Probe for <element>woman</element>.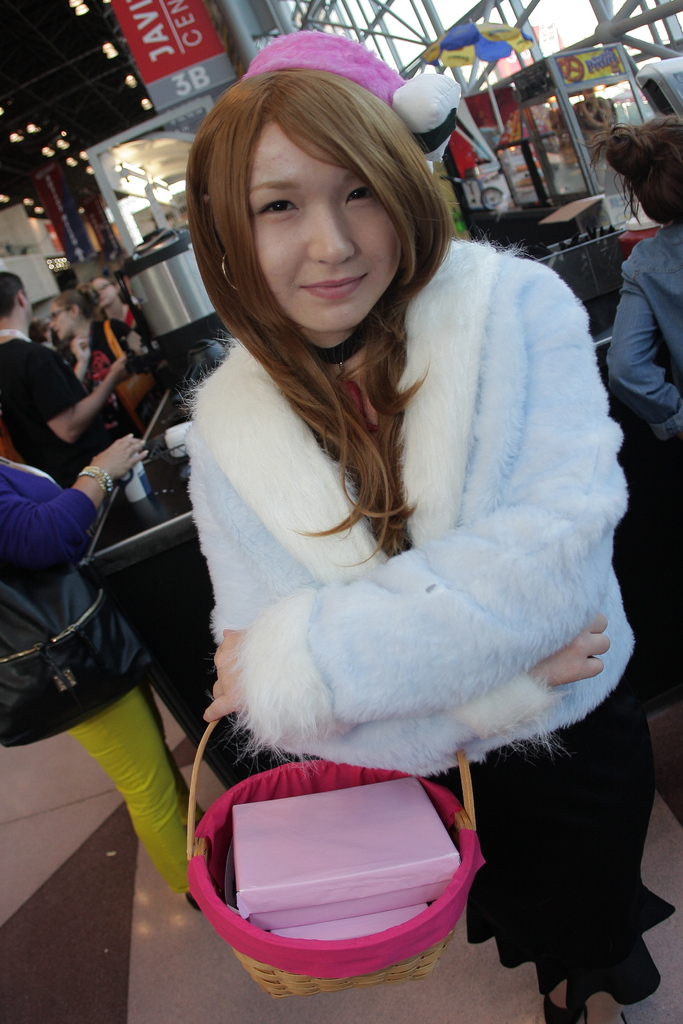
Probe result: [left=131, top=54, right=655, bottom=955].
